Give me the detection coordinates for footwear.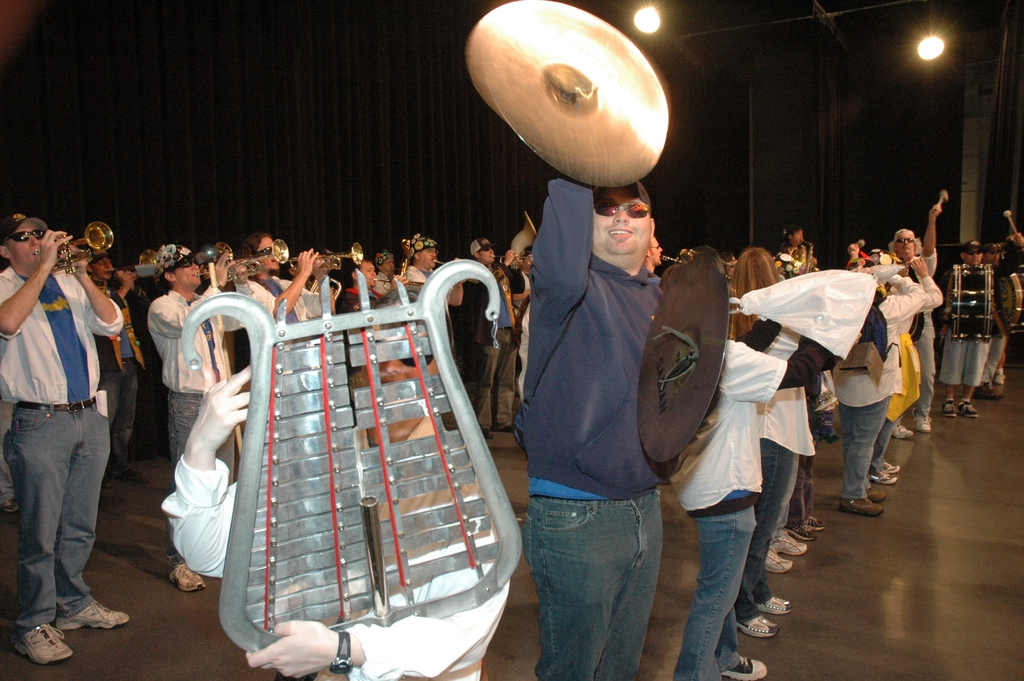
detection(736, 612, 780, 637).
